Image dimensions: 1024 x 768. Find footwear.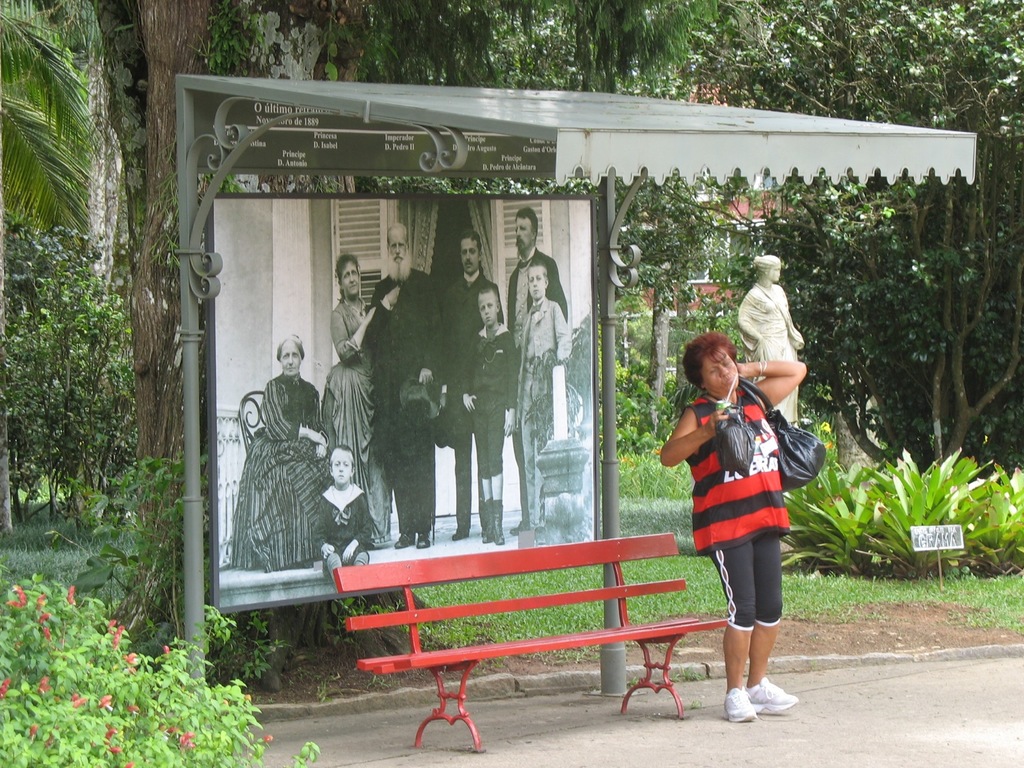
bbox=(495, 495, 504, 544).
